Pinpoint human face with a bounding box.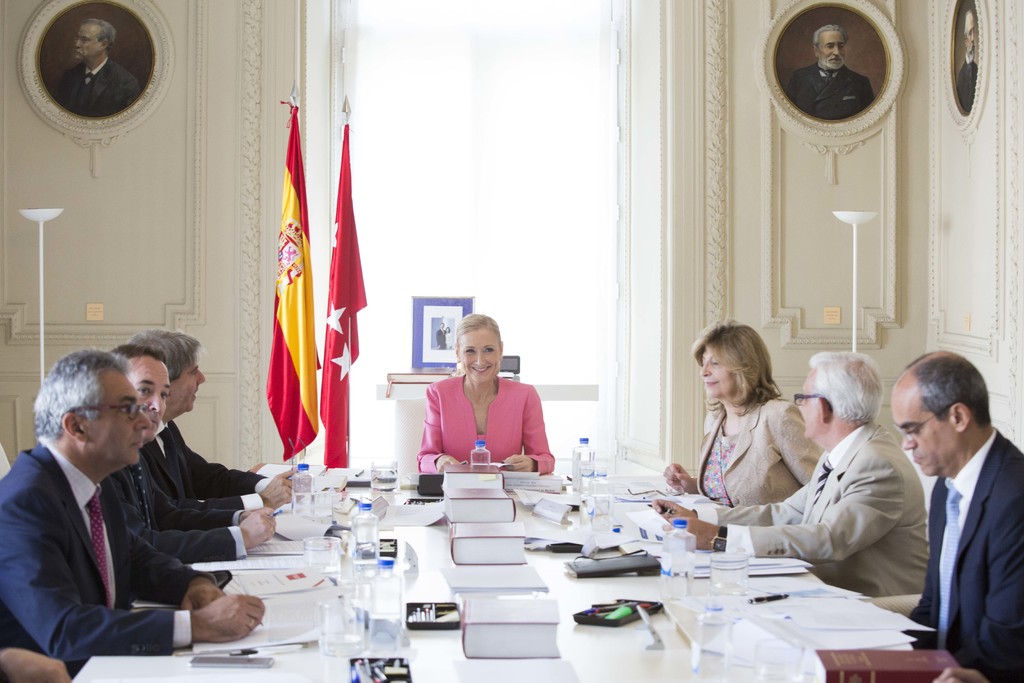
bbox(797, 370, 819, 441).
